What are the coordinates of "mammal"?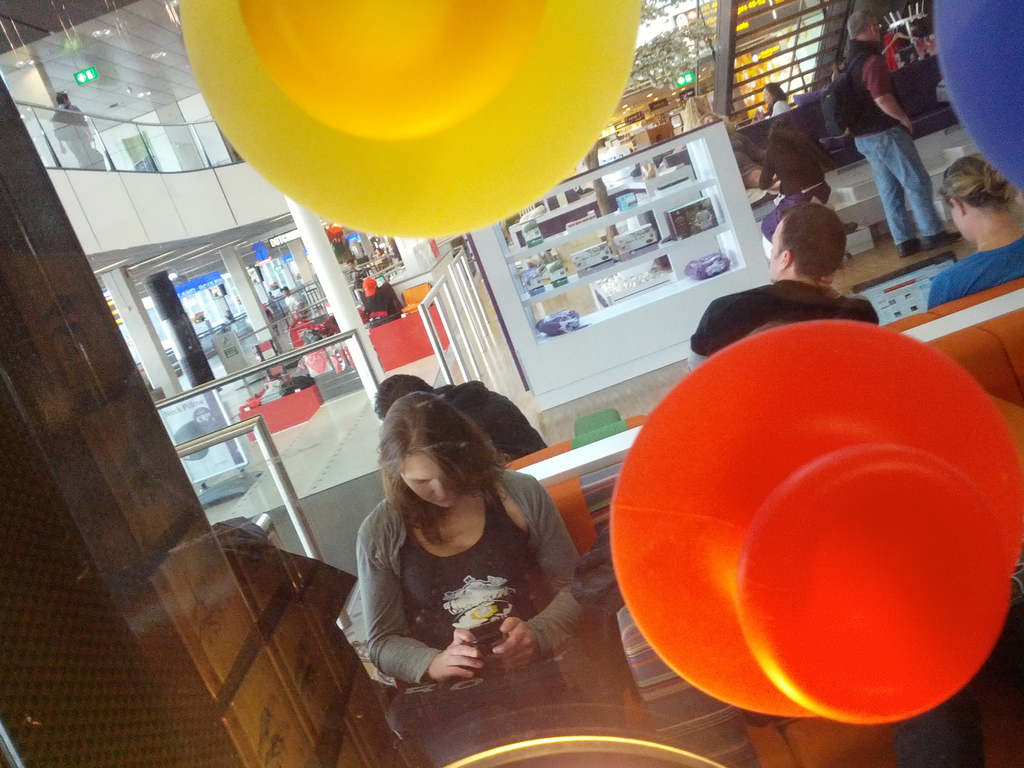
bbox(349, 259, 365, 286).
